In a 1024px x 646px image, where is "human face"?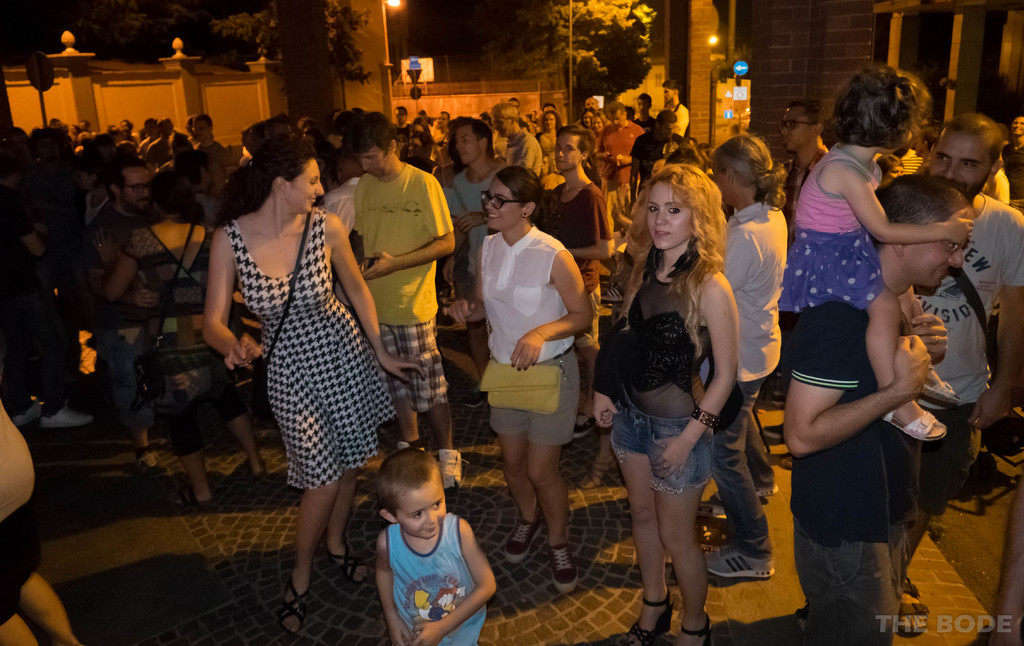
405, 136, 425, 165.
